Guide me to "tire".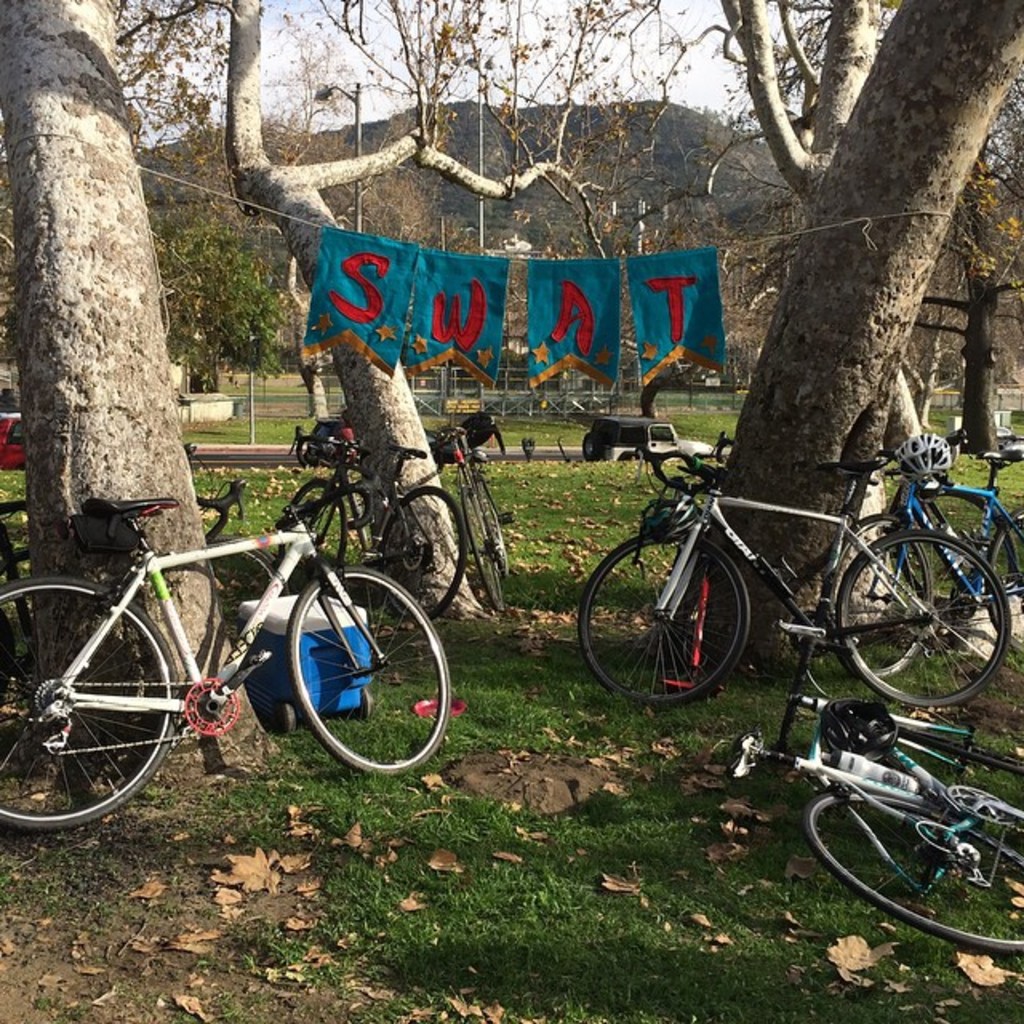
Guidance: [left=984, top=515, right=1022, bottom=662].
